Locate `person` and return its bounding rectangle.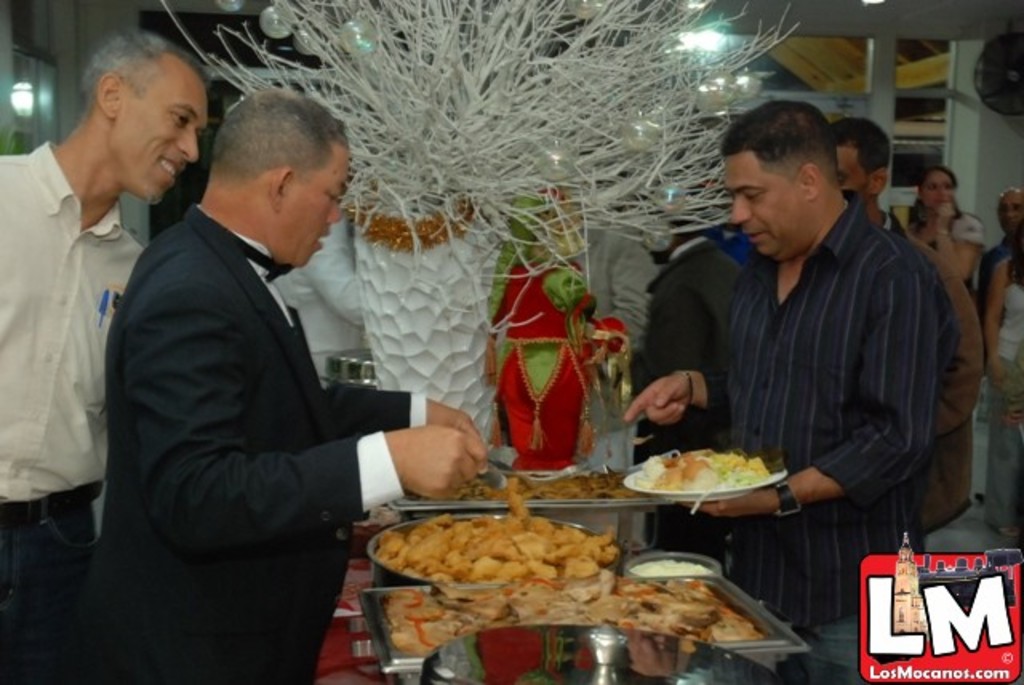
{"x1": 0, "y1": 26, "x2": 200, "y2": 683}.
